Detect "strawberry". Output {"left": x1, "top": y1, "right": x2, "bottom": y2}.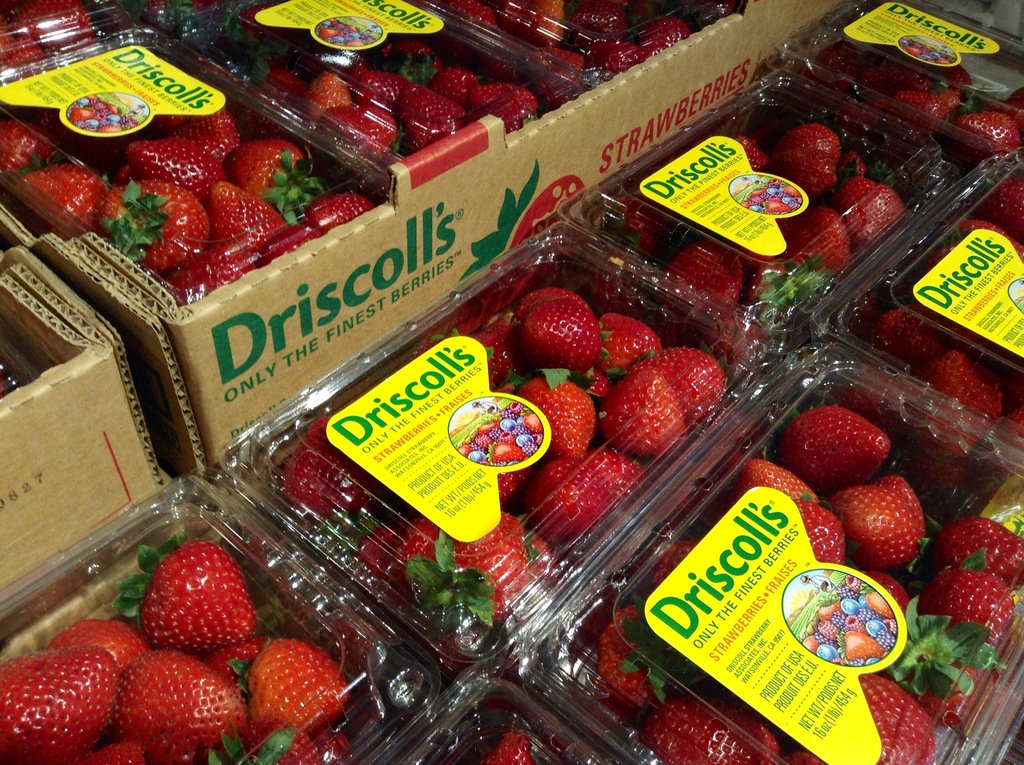
{"left": 499, "top": 0, "right": 574, "bottom": 36}.
